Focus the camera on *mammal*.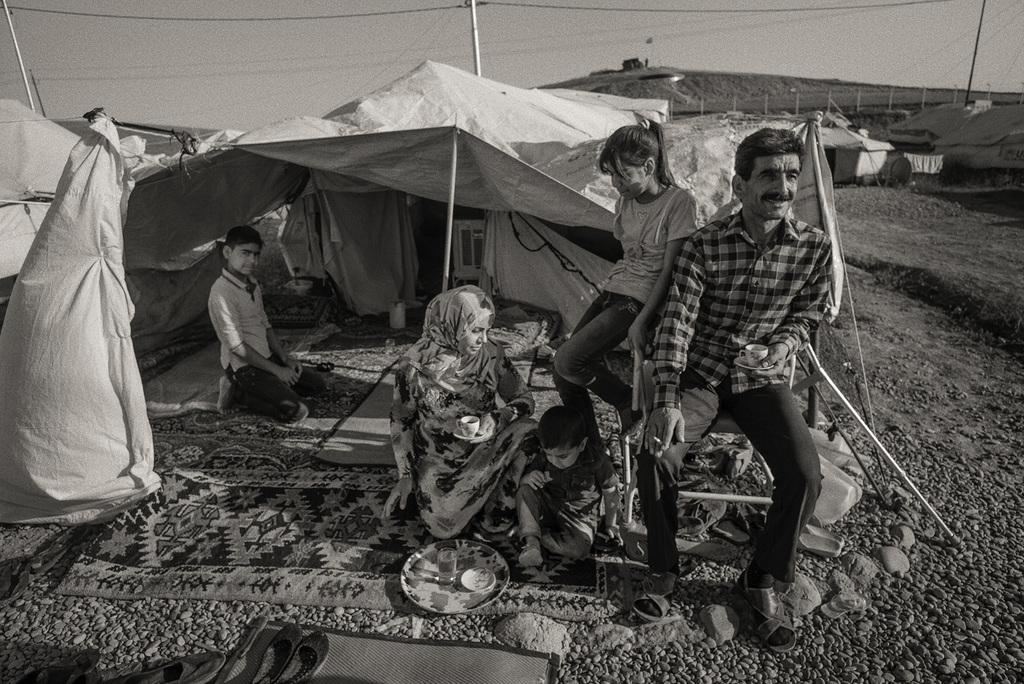
Focus region: 550 113 702 458.
